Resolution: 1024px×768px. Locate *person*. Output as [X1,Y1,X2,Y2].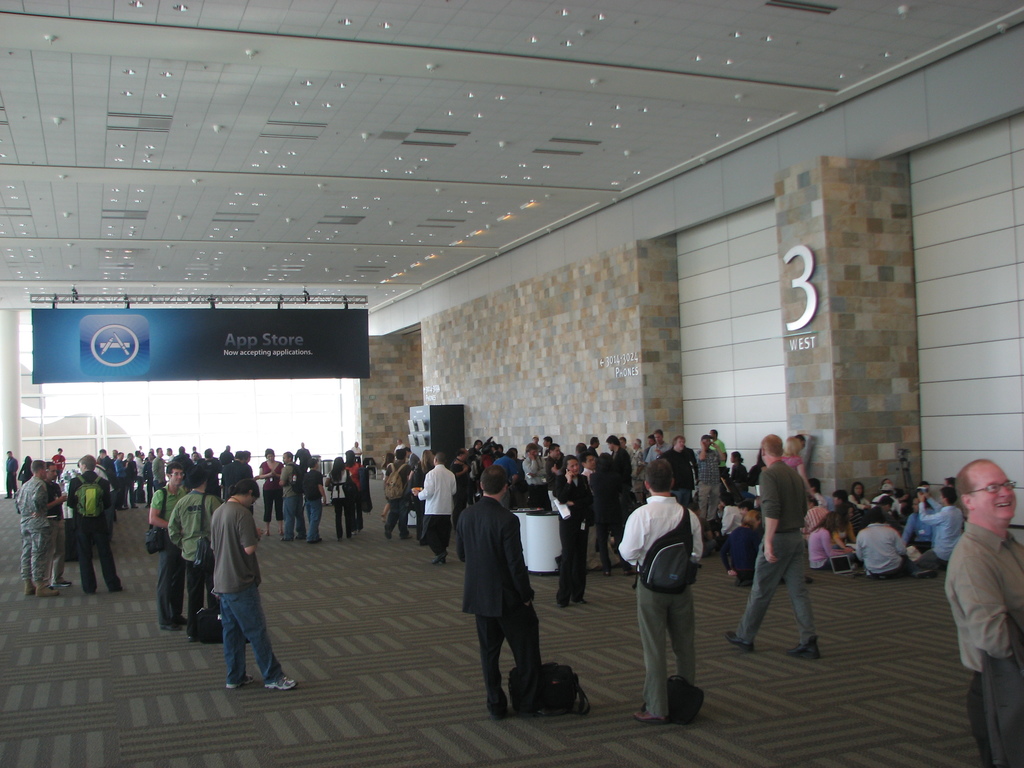
[602,430,639,541].
